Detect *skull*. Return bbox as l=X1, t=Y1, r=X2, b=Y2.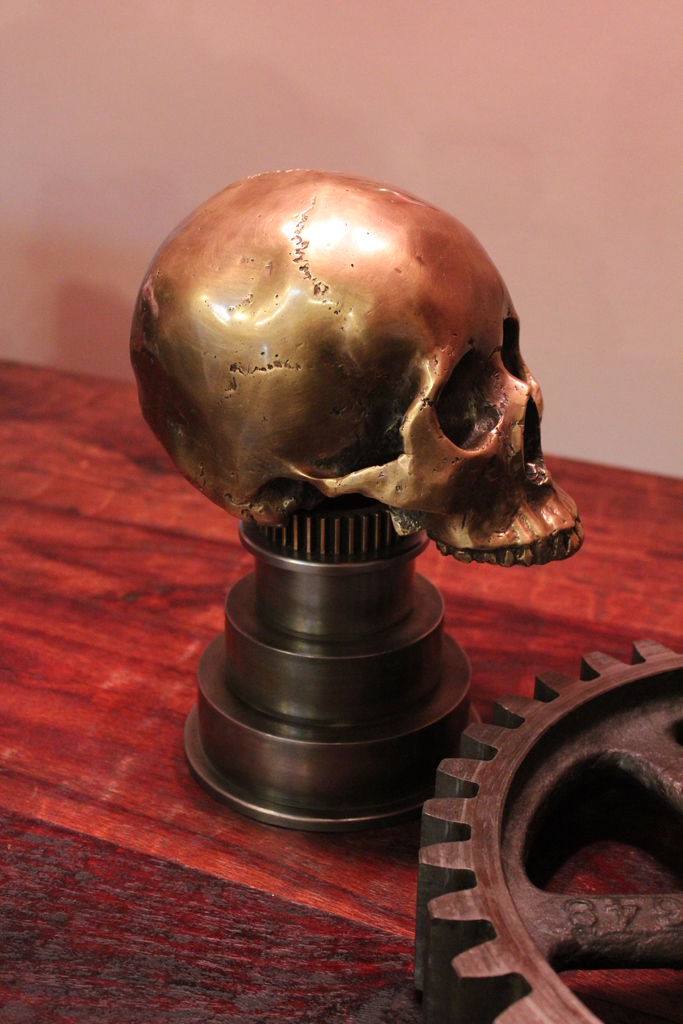
l=126, t=173, r=560, b=617.
